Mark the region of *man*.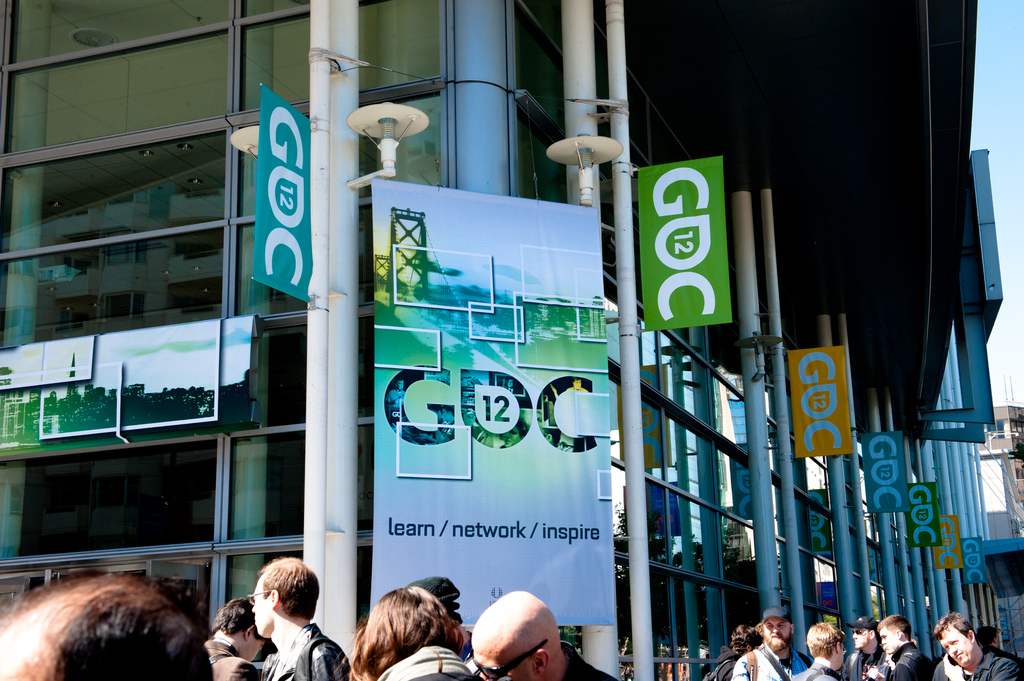
Region: {"left": 197, "top": 569, "right": 348, "bottom": 680}.
